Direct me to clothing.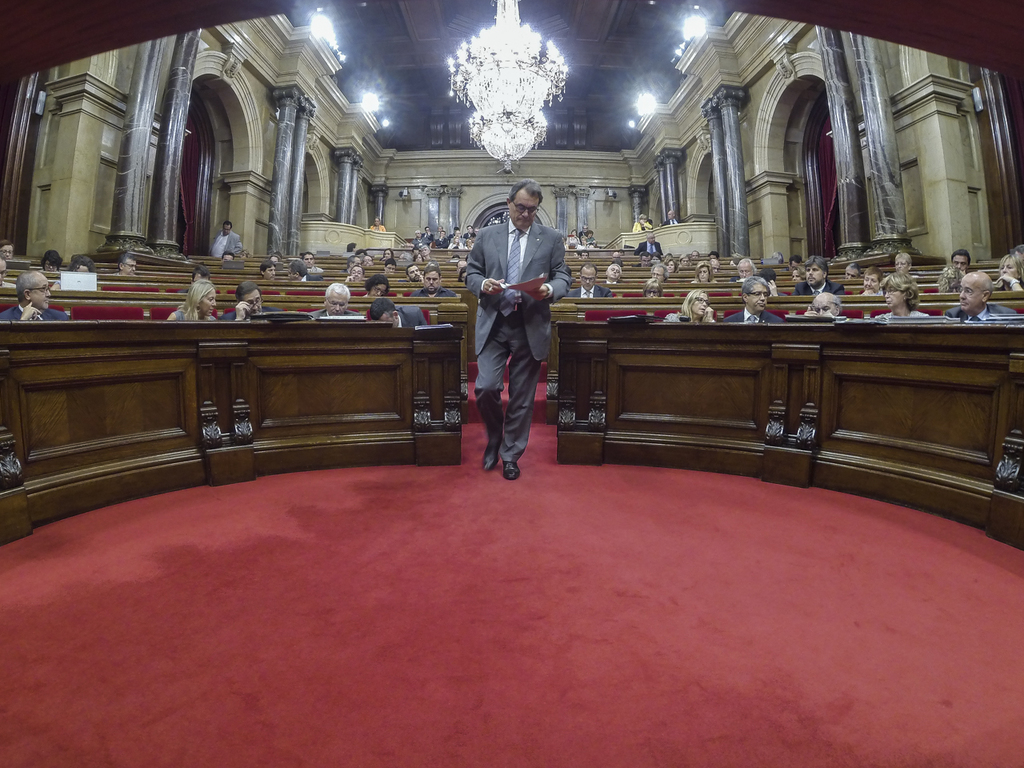
Direction: left=221, top=305, right=282, bottom=321.
